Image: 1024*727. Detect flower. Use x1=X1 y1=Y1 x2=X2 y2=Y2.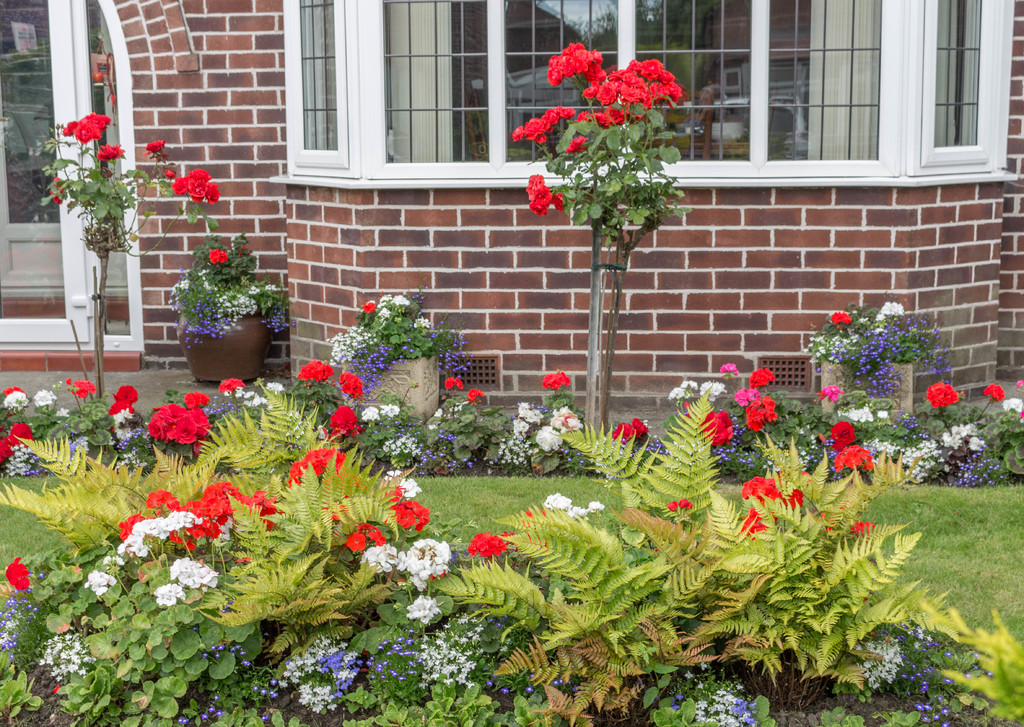
x1=739 y1=472 x2=785 y2=511.
